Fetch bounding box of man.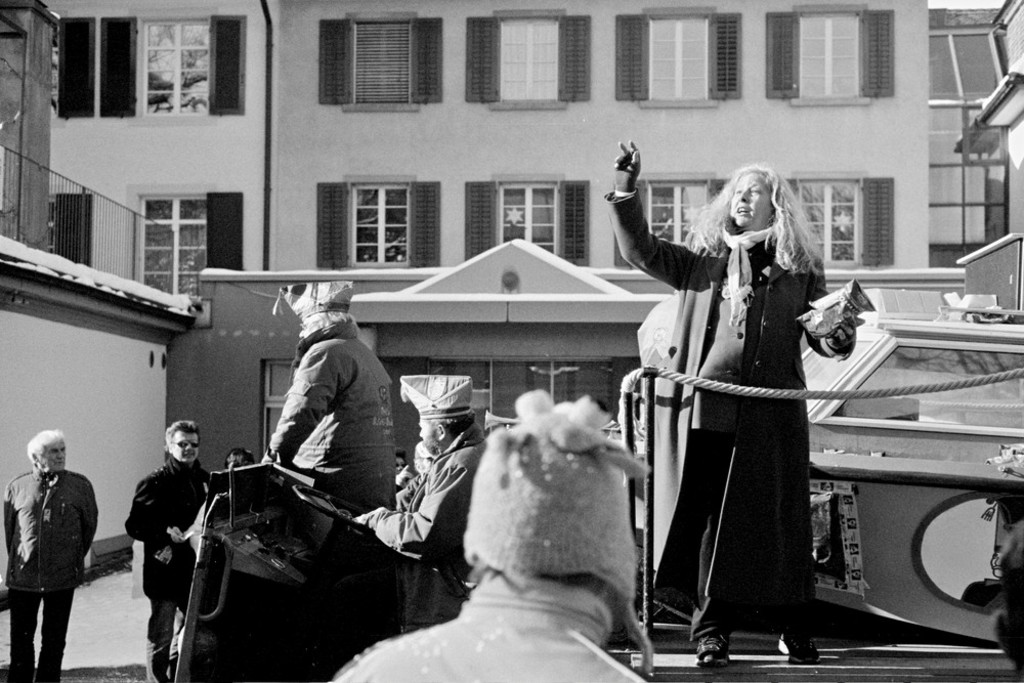
Bbox: box=[0, 431, 104, 682].
